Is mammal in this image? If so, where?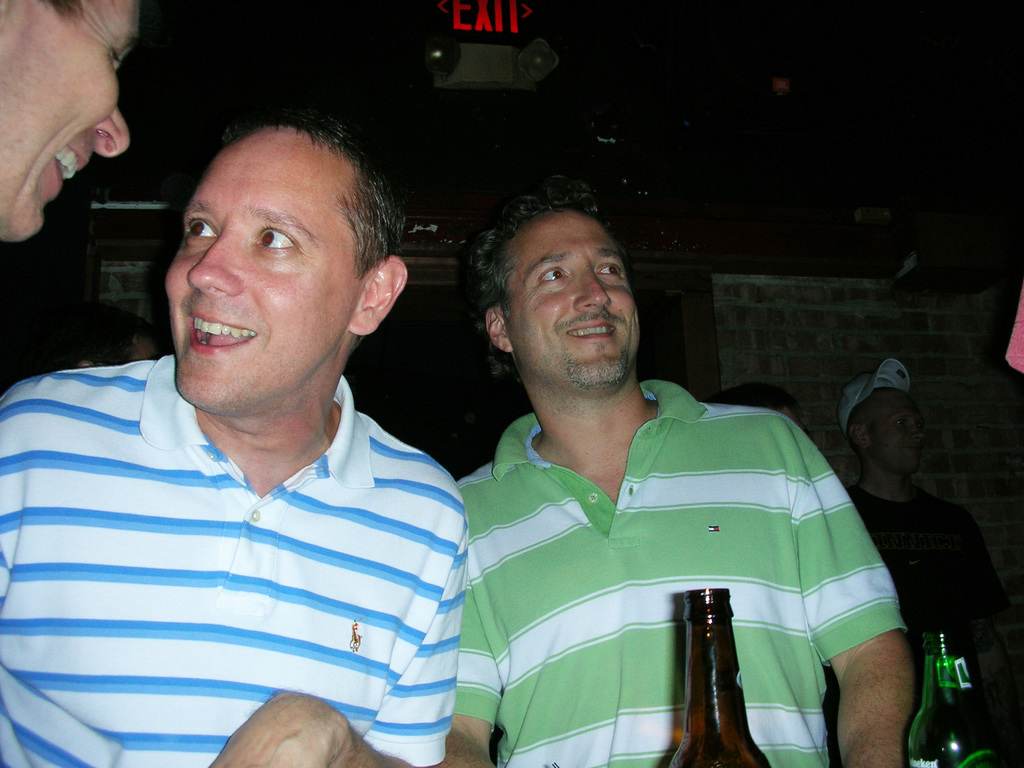
Yes, at box(729, 383, 802, 428).
